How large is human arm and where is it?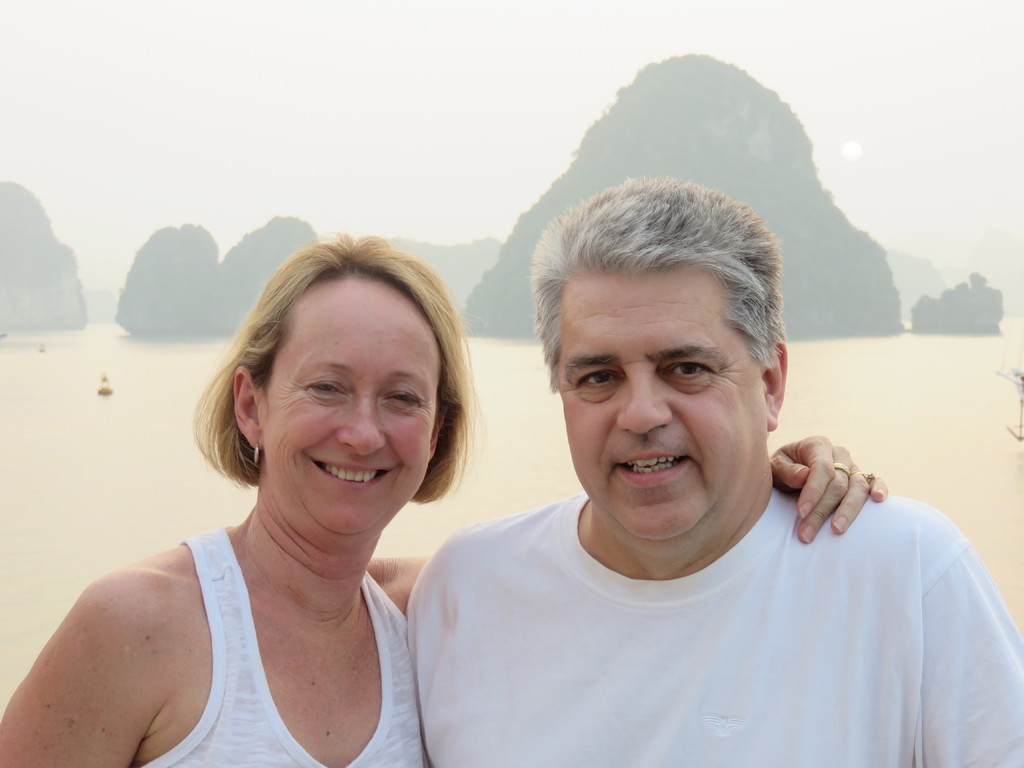
Bounding box: select_region(924, 547, 1023, 767).
